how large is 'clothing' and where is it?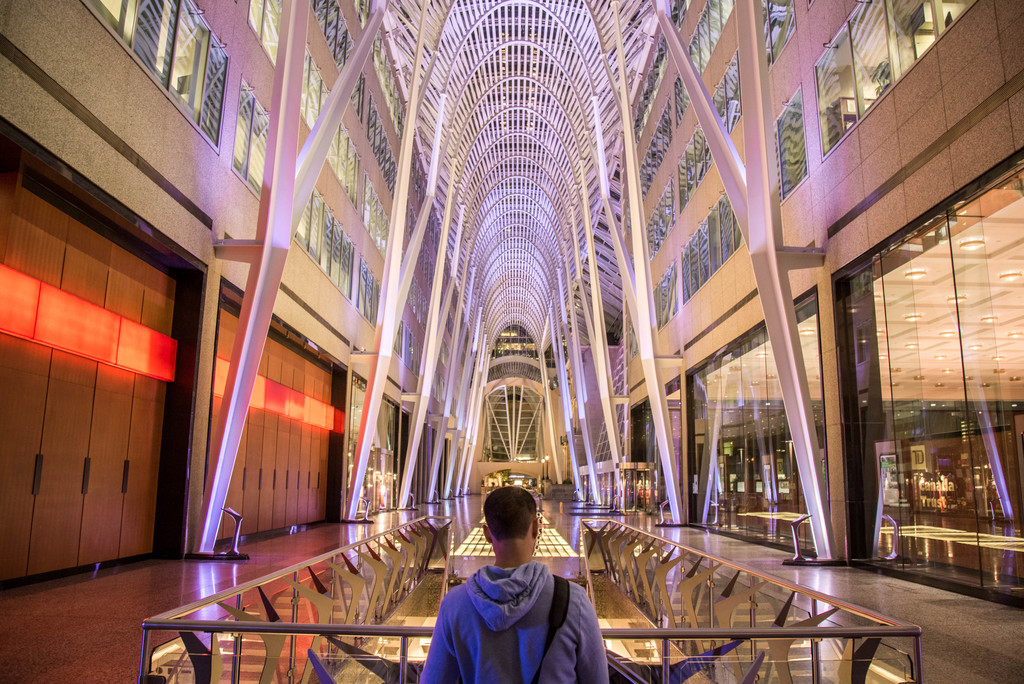
Bounding box: [420,562,610,683].
